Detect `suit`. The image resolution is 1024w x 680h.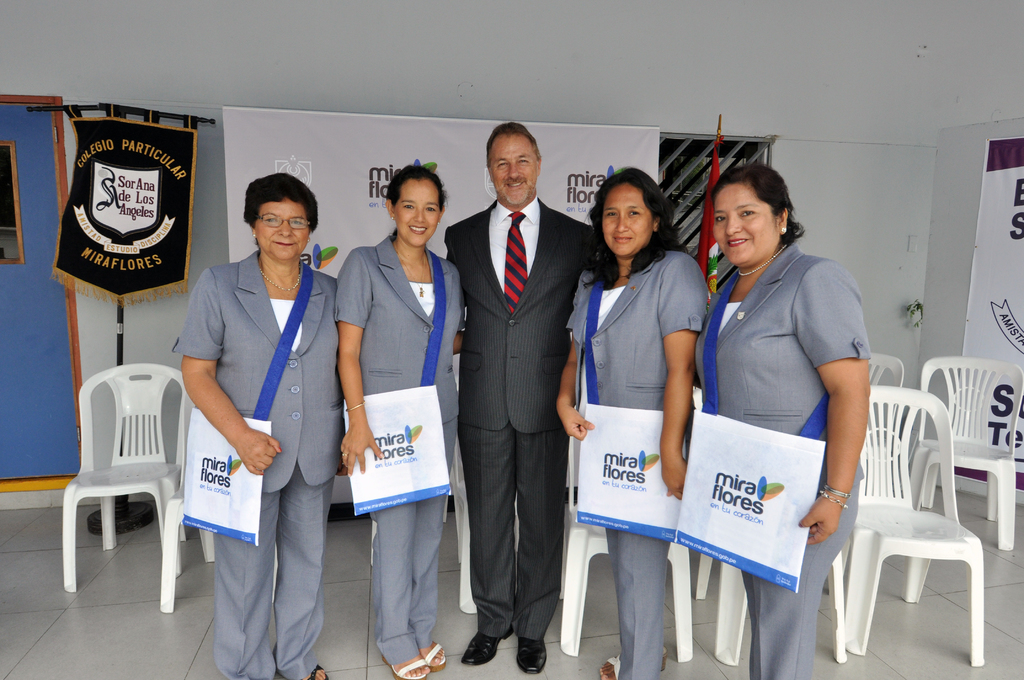
l=693, t=240, r=868, b=679.
